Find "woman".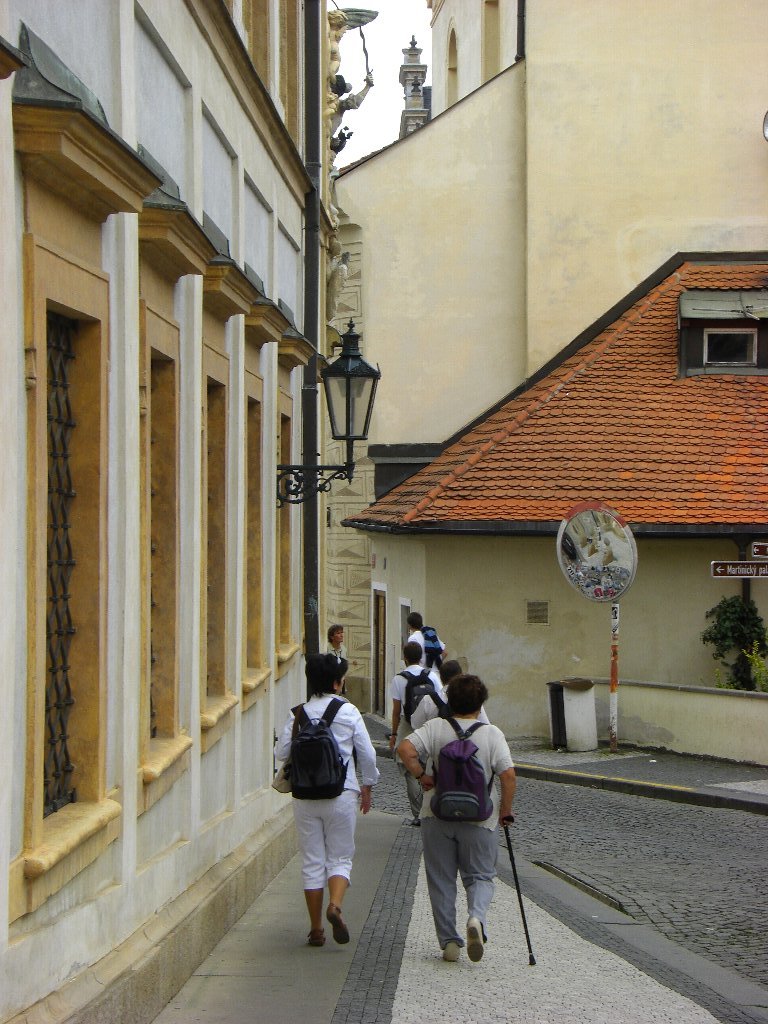
Rect(386, 641, 439, 825).
